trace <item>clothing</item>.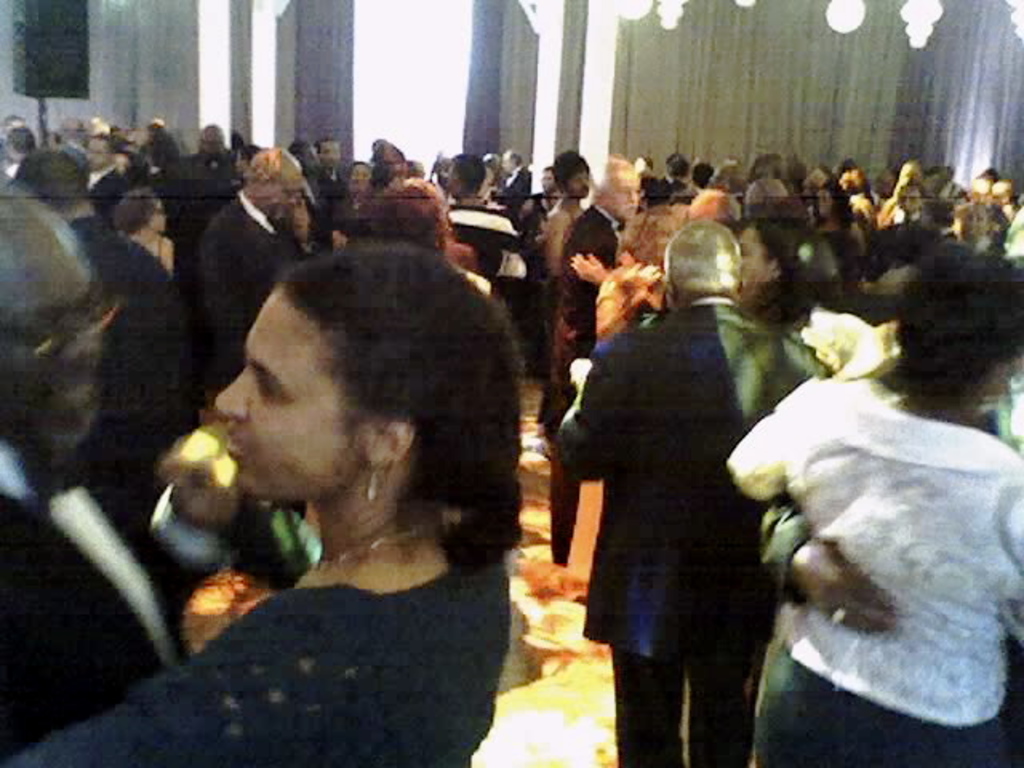
Traced to select_region(158, 146, 242, 213).
